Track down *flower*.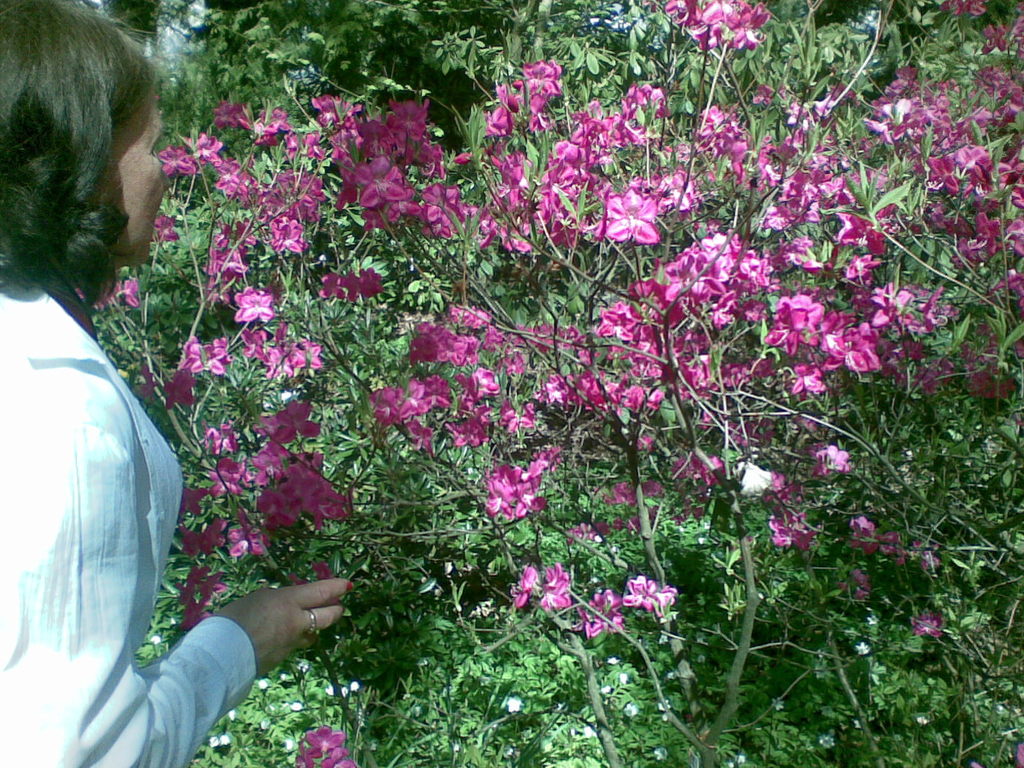
Tracked to box=[619, 568, 660, 610].
